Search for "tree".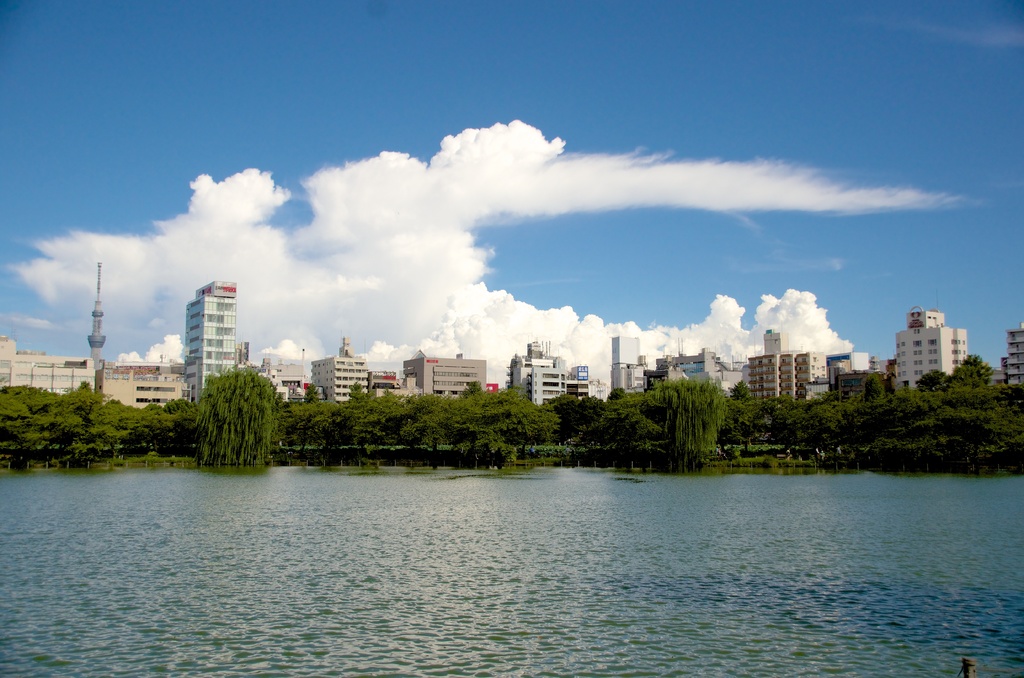
Found at 561,395,659,474.
